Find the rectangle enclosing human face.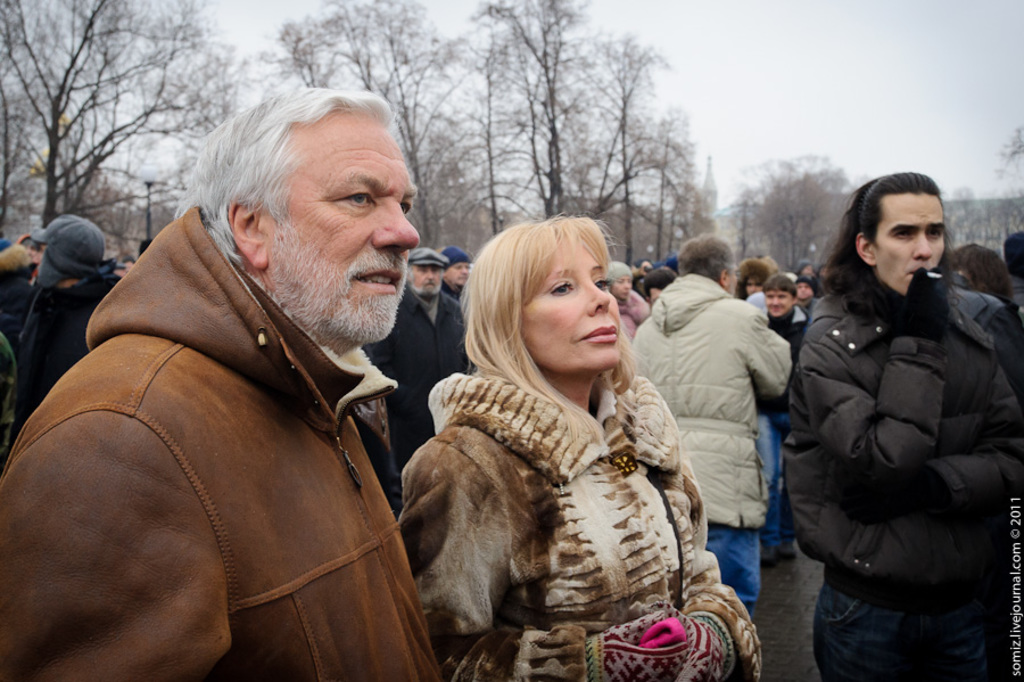
[257,109,419,337].
